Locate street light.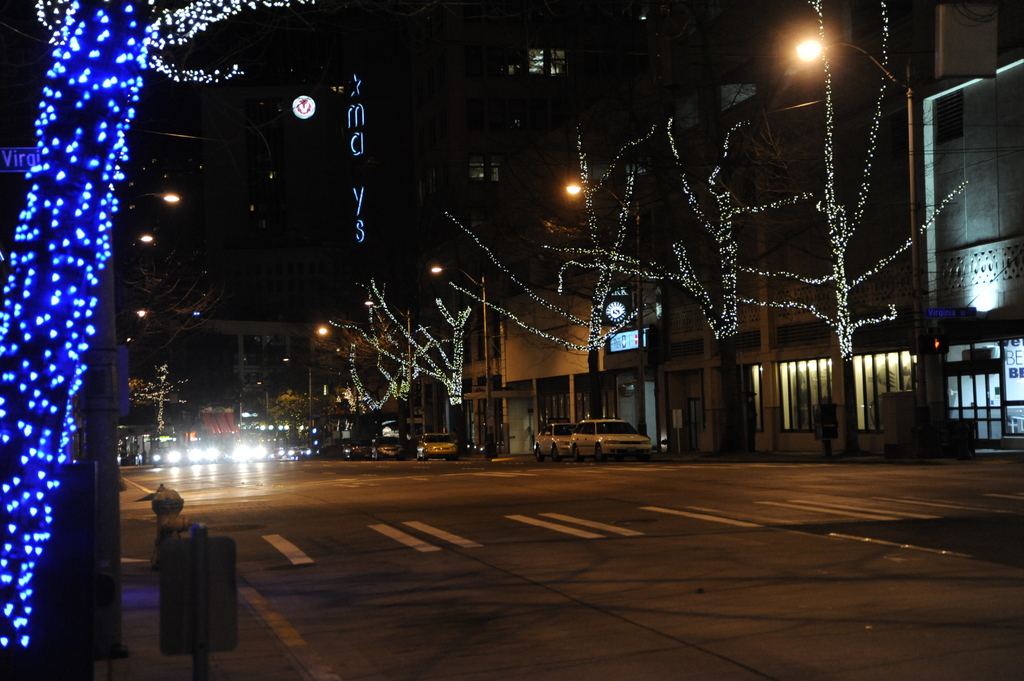
Bounding box: x1=366, y1=300, x2=417, y2=460.
